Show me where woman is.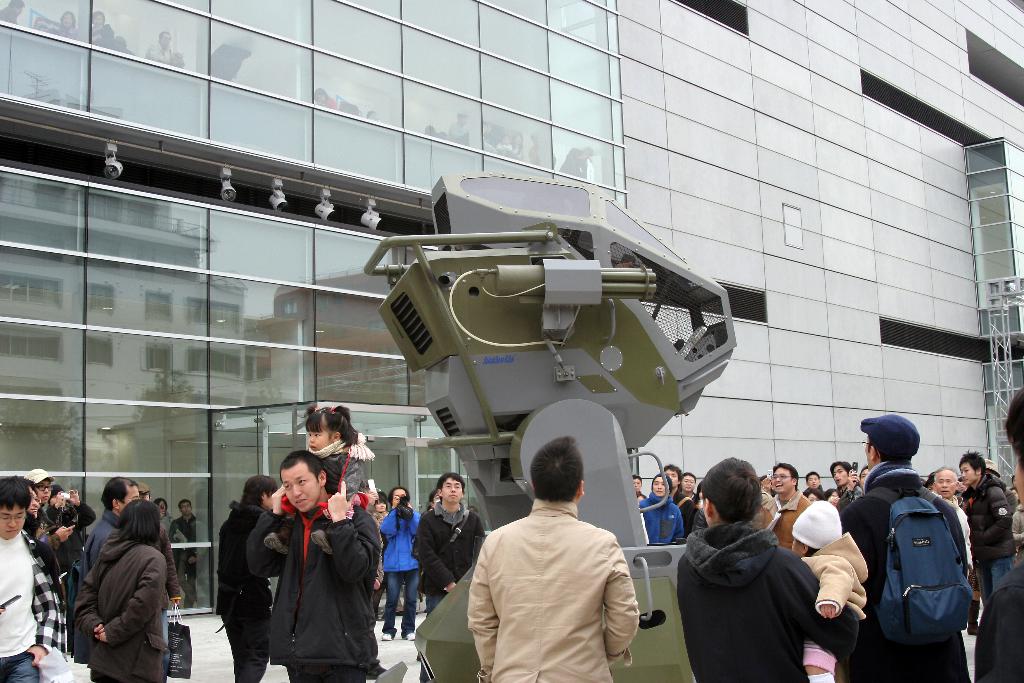
woman is at bbox=(369, 495, 391, 619).
